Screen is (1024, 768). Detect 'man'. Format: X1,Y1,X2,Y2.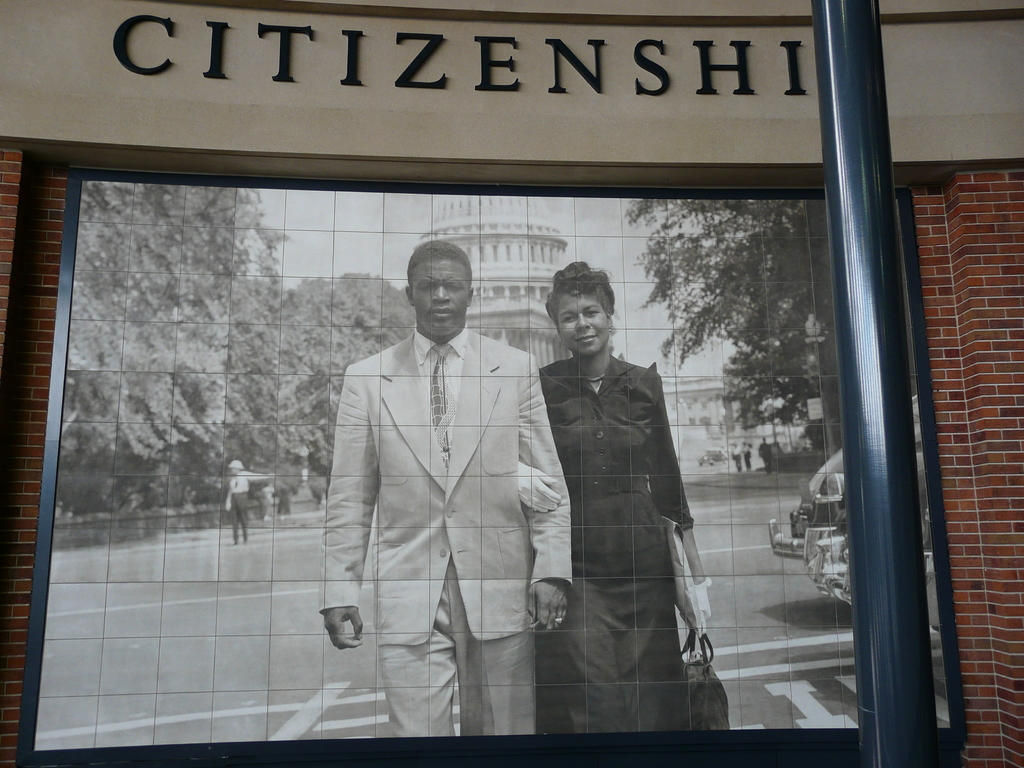
307,226,591,747.
